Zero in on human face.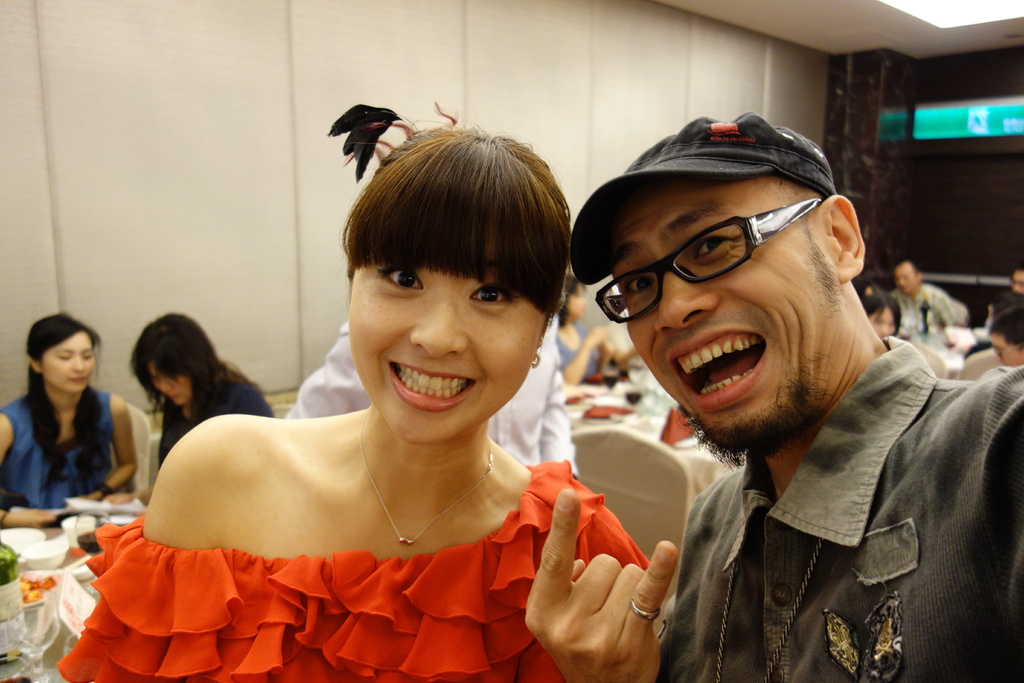
Zeroed in: 40:334:95:393.
